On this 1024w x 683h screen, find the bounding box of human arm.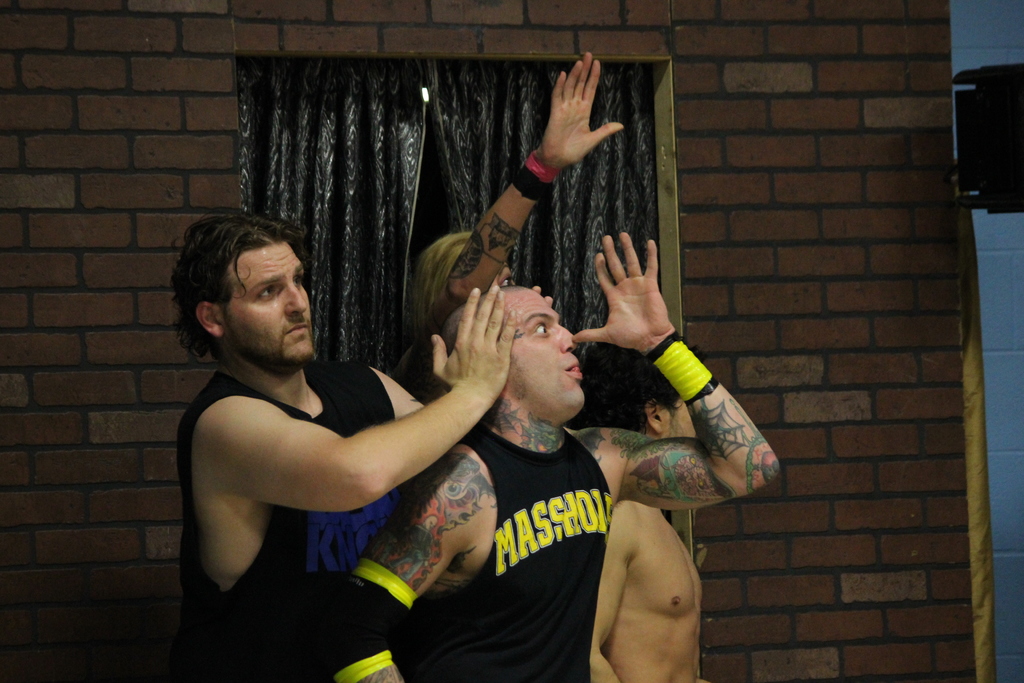
Bounding box: 404,50,625,395.
